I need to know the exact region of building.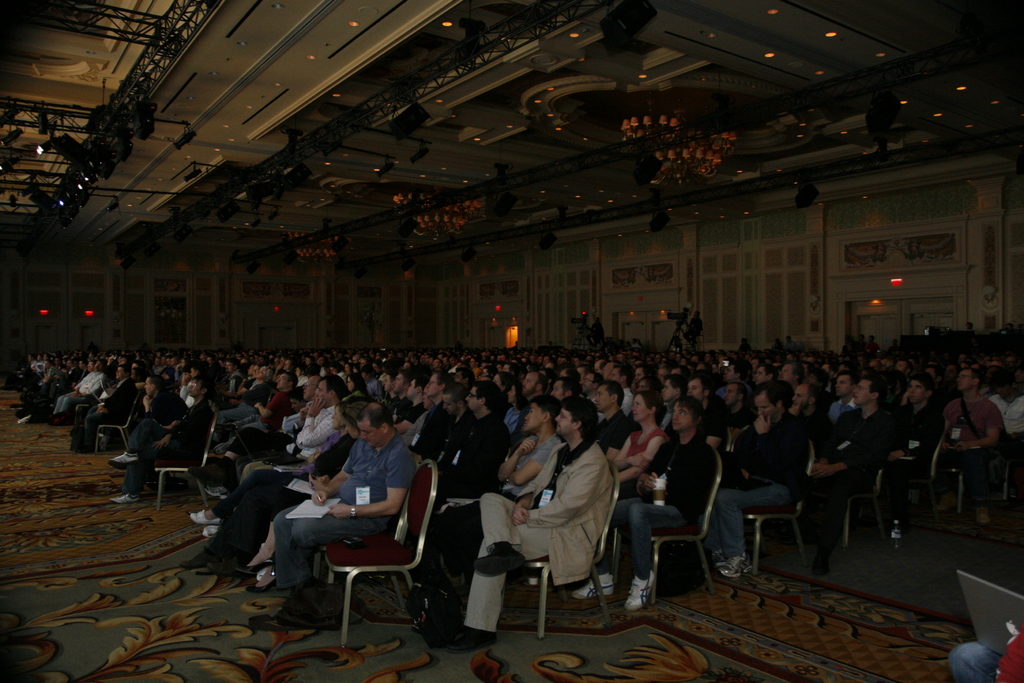
Region: (1, 0, 1023, 682).
